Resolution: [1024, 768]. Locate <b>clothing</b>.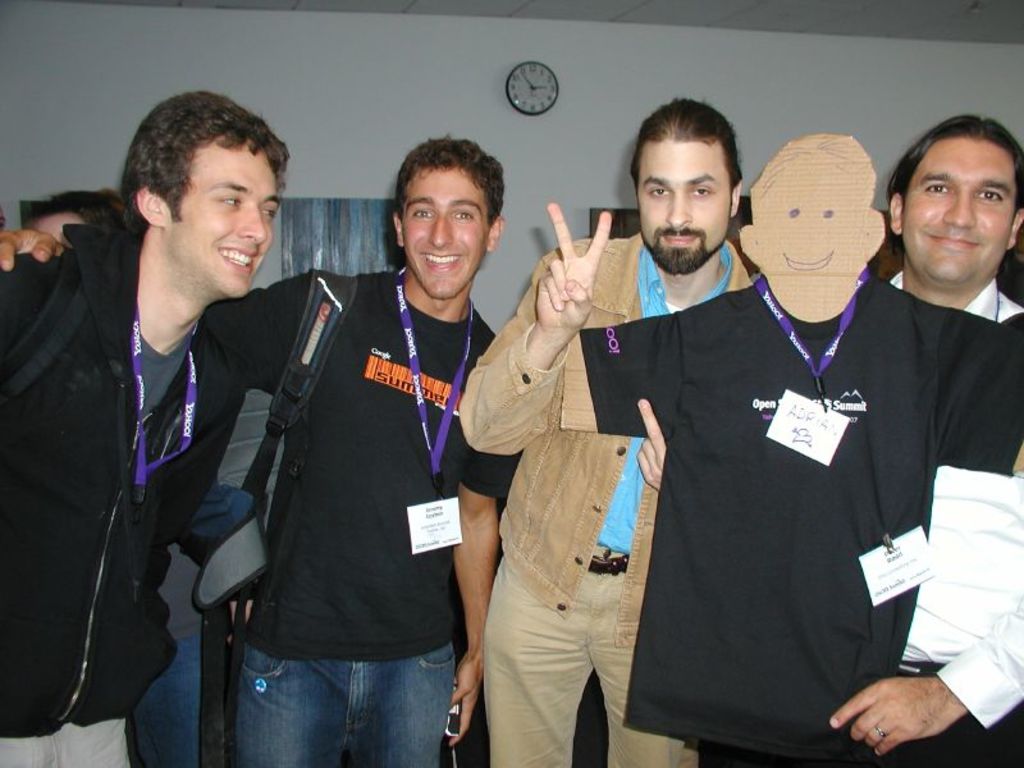
box=[884, 275, 1023, 767].
